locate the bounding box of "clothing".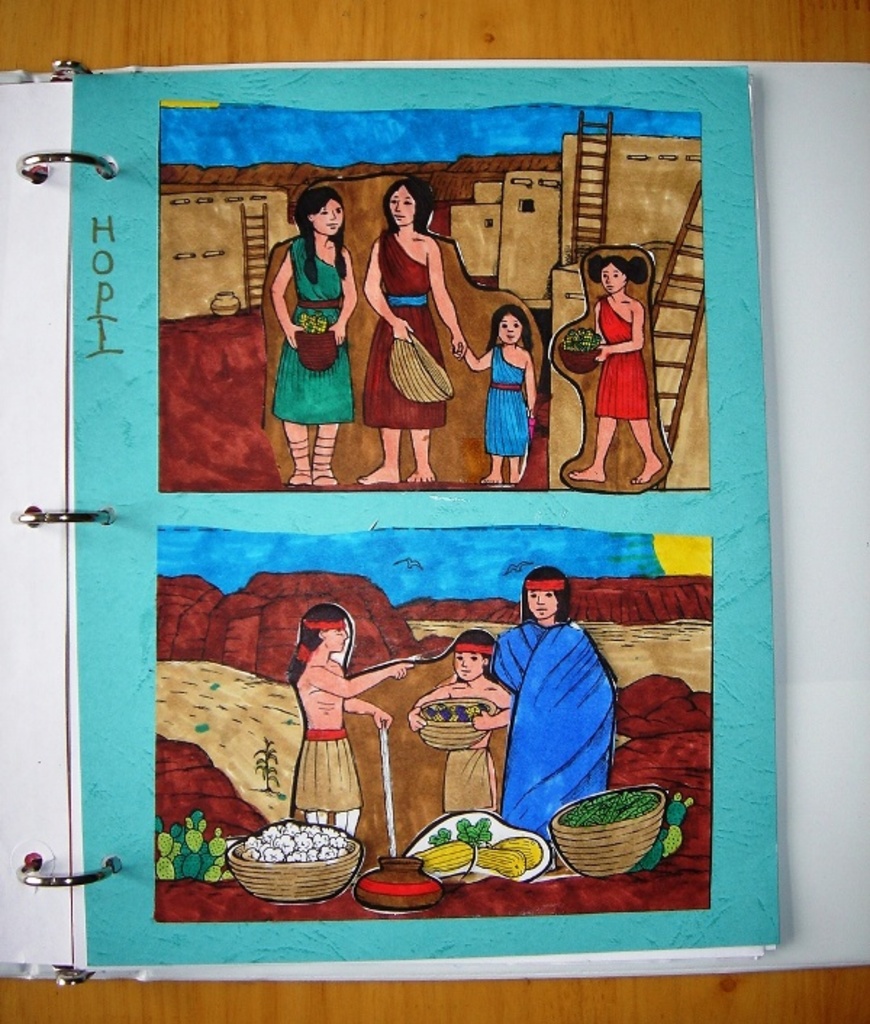
Bounding box: crop(367, 229, 450, 432).
